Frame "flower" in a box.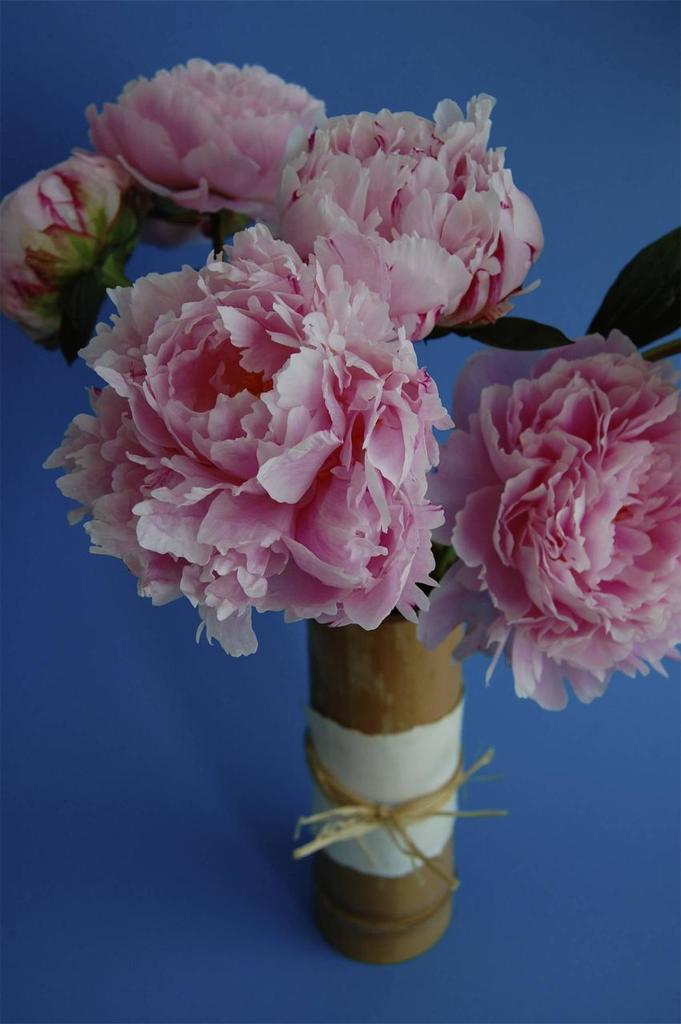
86:54:326:235.
